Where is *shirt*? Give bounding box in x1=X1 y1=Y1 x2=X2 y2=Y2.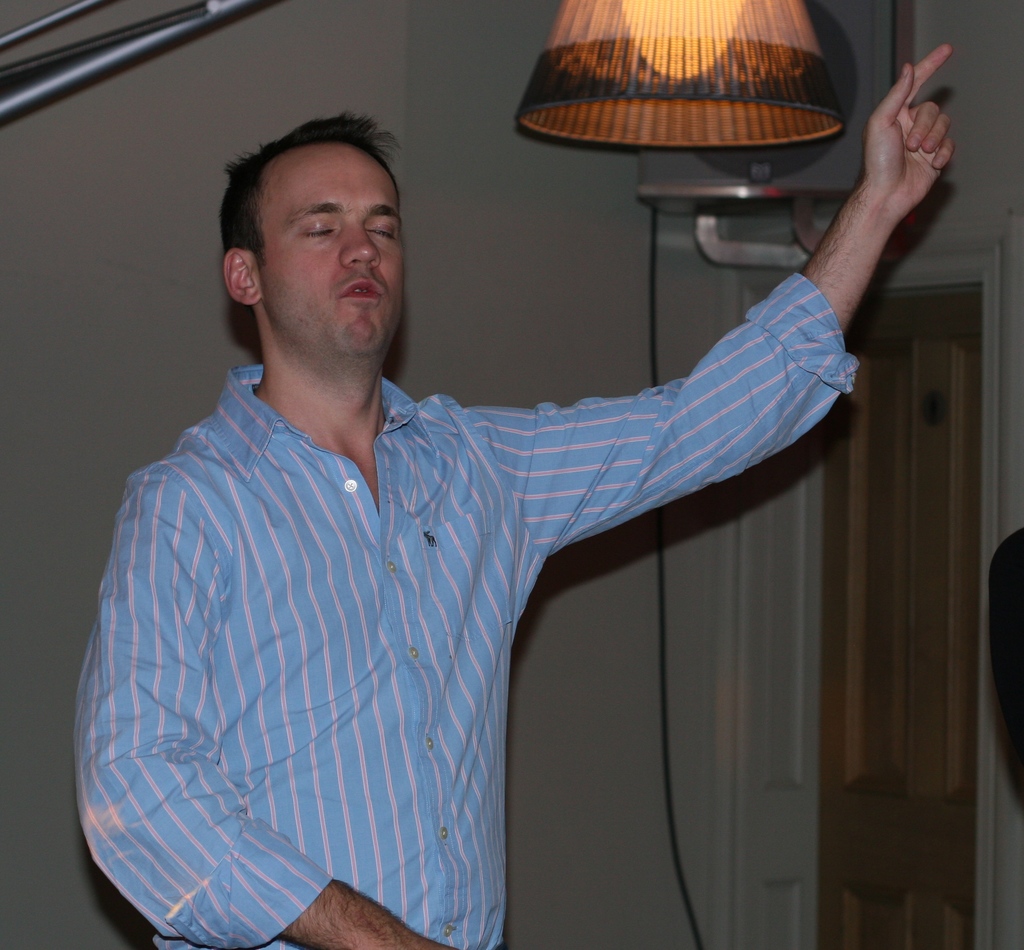
x1=70 y1=270 x2=861 y2=949.
